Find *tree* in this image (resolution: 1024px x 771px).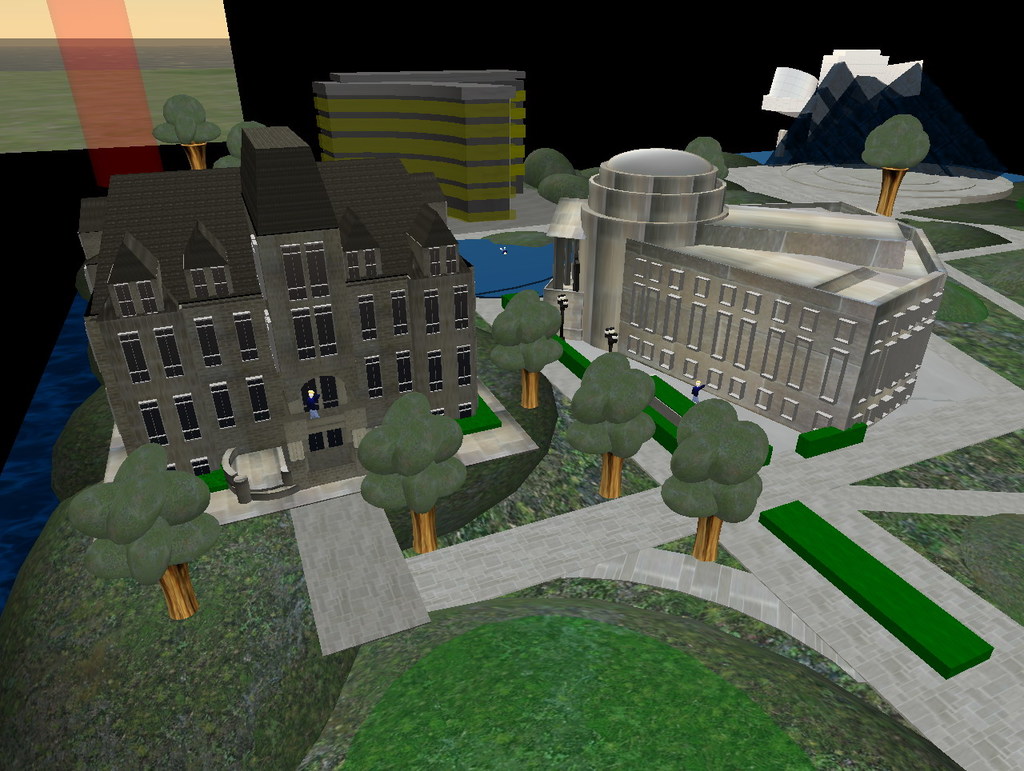
{"left": 151, "top": 90, "right": 219, "bottom": 169}.
